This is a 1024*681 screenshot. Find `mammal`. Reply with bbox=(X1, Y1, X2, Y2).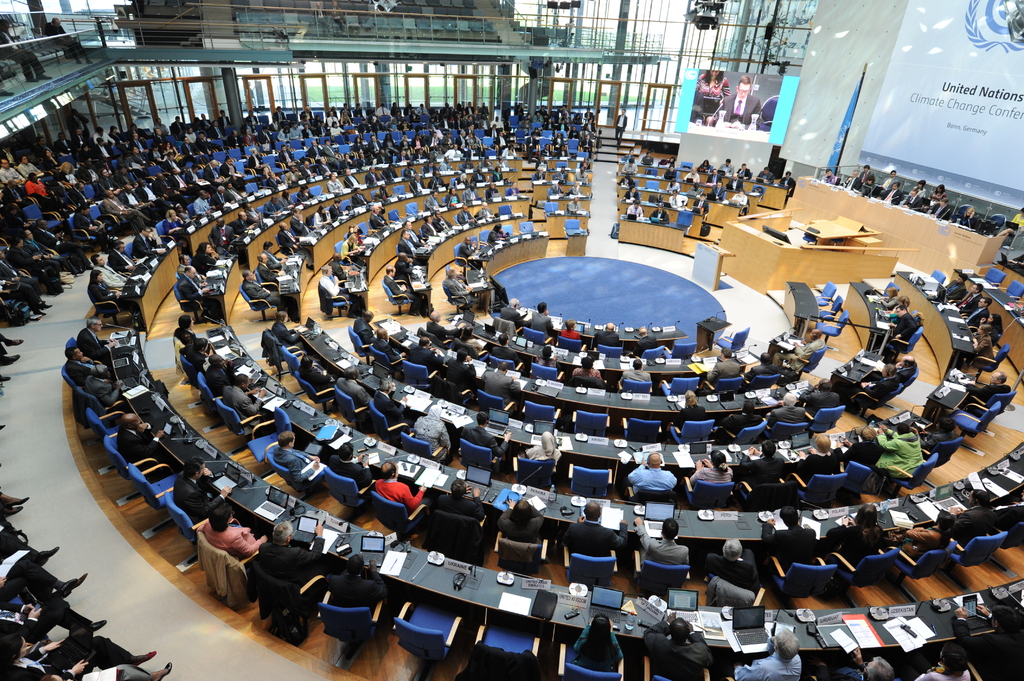
bbox=(694, 194, 708, 219).
